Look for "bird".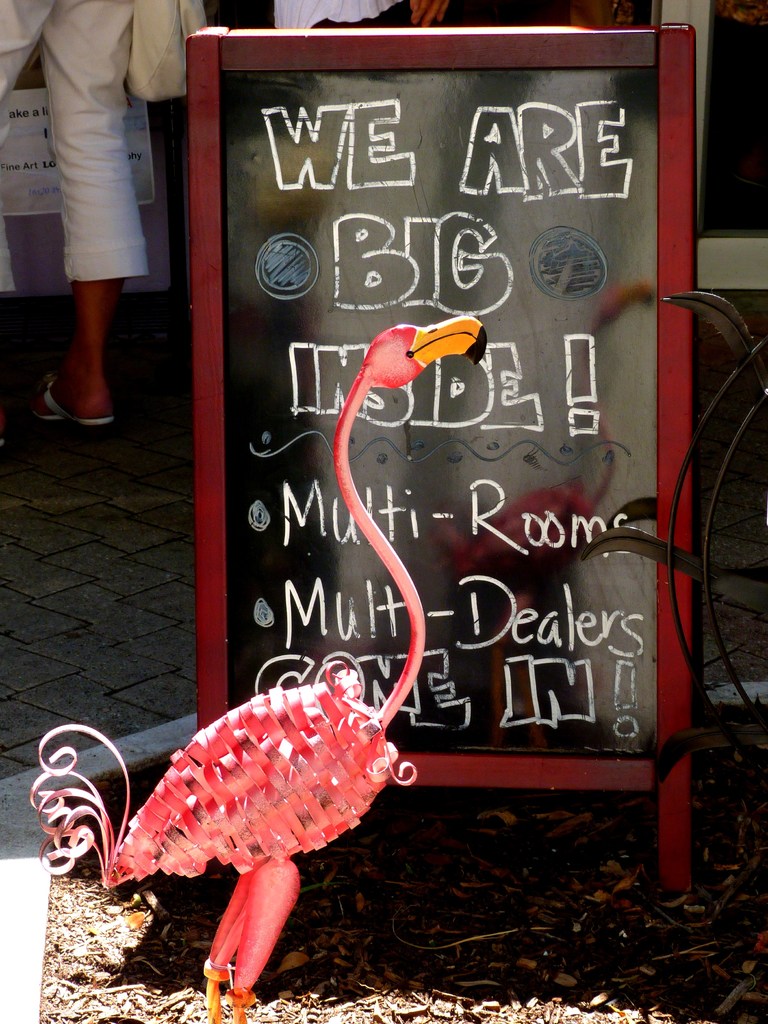
Found: Rect(21, 316, 488, 1023).
